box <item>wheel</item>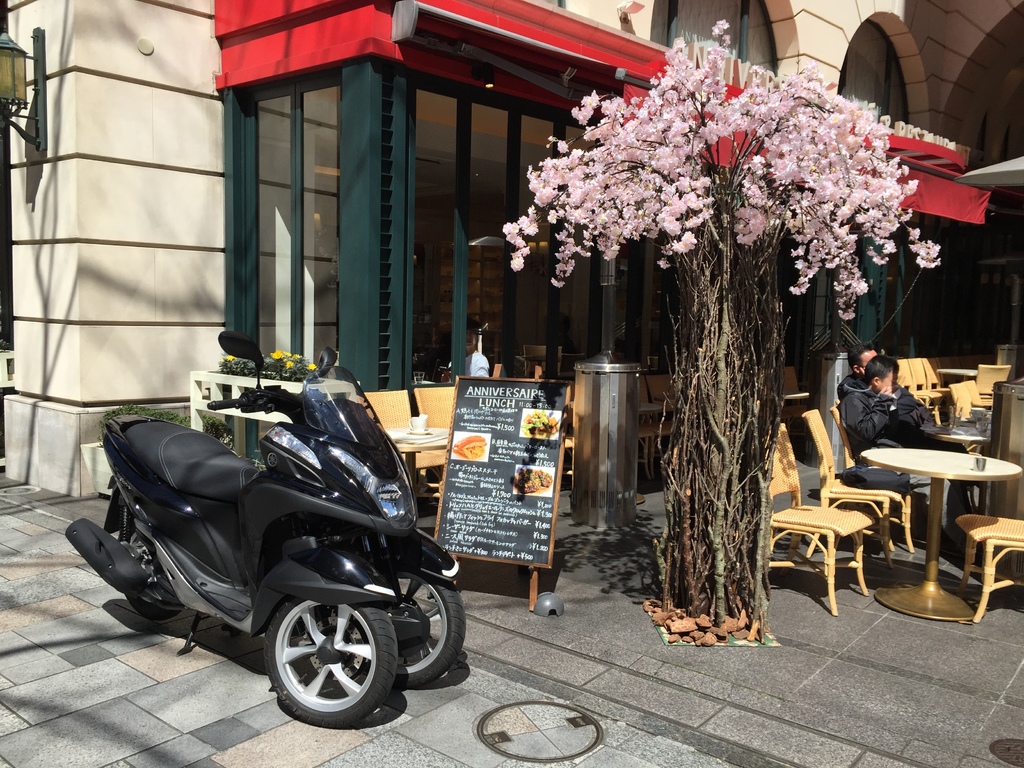
bbox=[244, 586, 401, 728]
